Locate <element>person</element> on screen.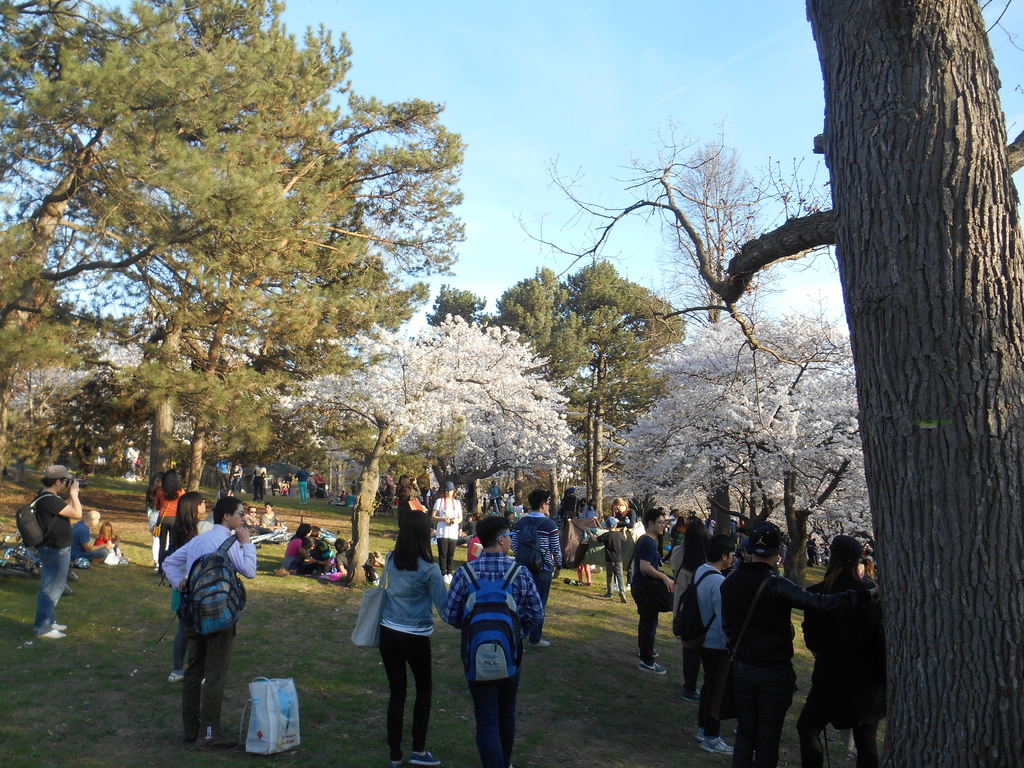
On screen at l=661, t=505, r=710, b=703.
